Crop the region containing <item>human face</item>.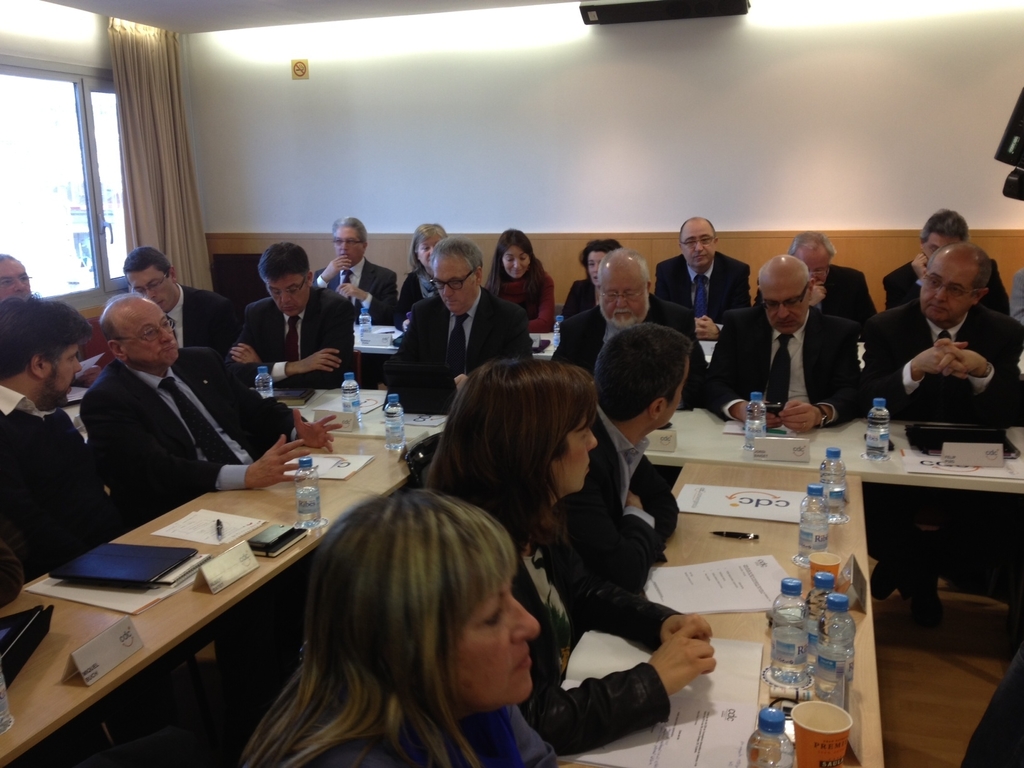
Crop region: left=768, top=282, right=806, bottom=333.
